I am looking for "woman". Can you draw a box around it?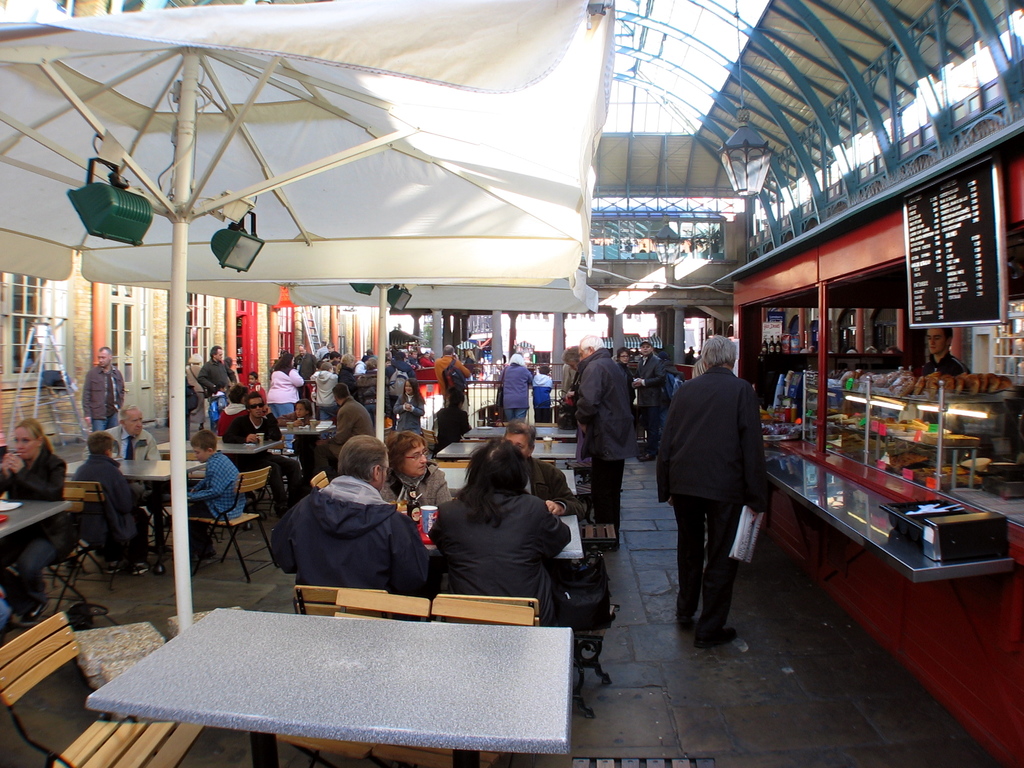
Sure, the bounding box is [427, 439, 571, 628].
